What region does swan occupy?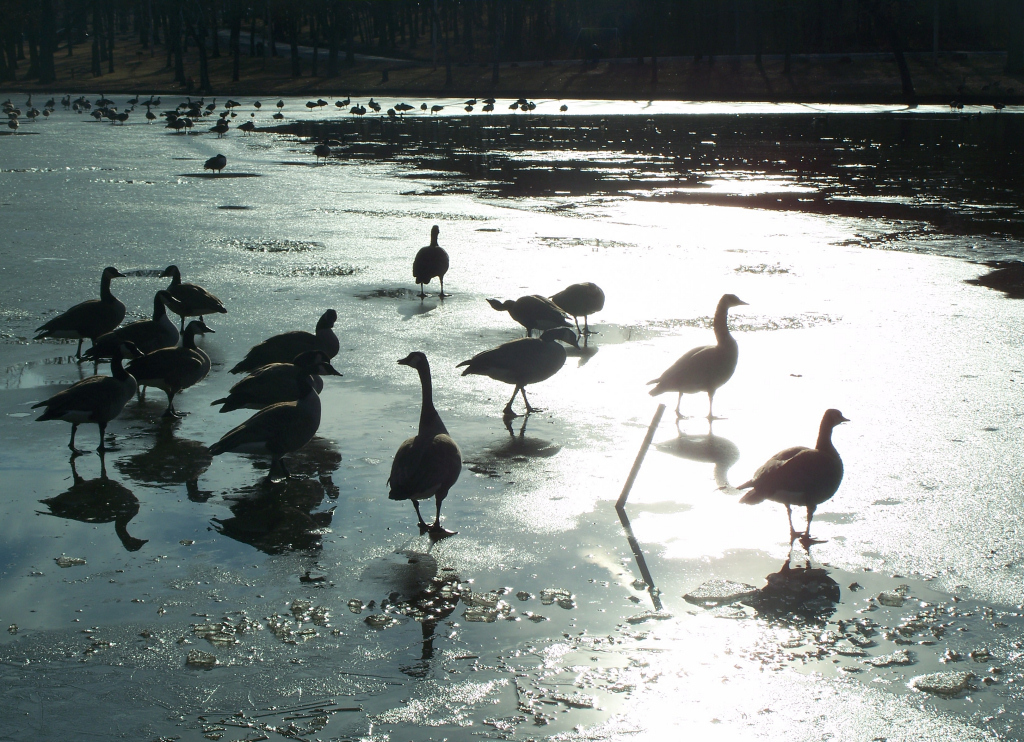
[x1=42, y1=97, x2=57, y2=107].
